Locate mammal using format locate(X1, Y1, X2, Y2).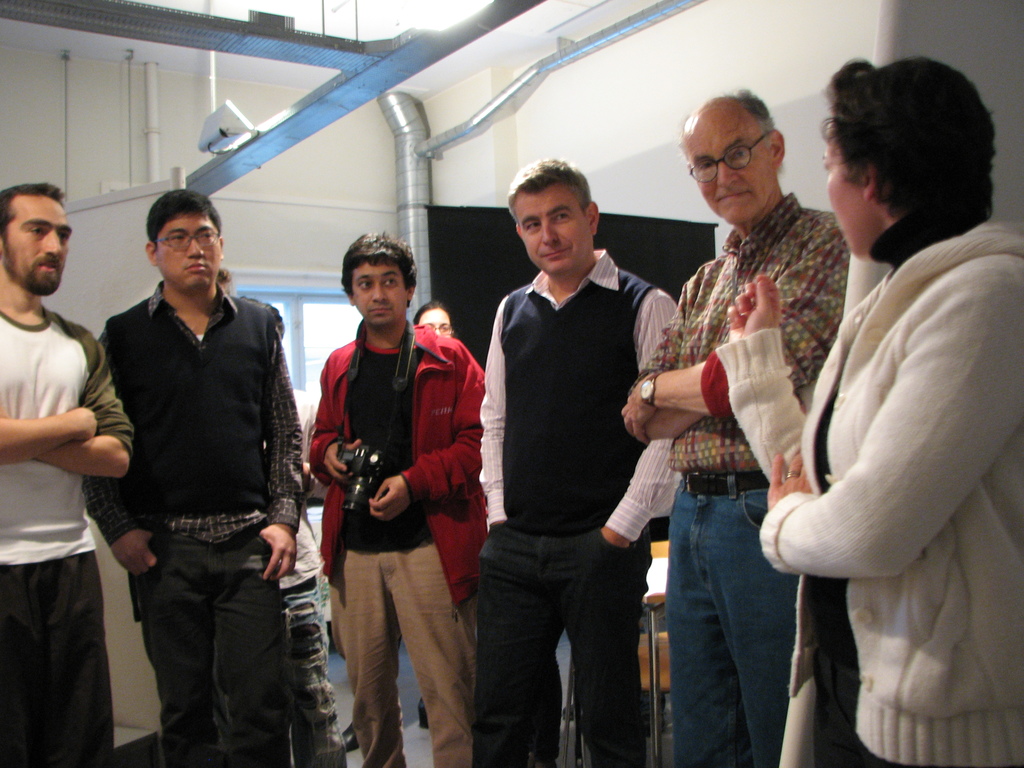
locate(213, 270, 326, 767).
